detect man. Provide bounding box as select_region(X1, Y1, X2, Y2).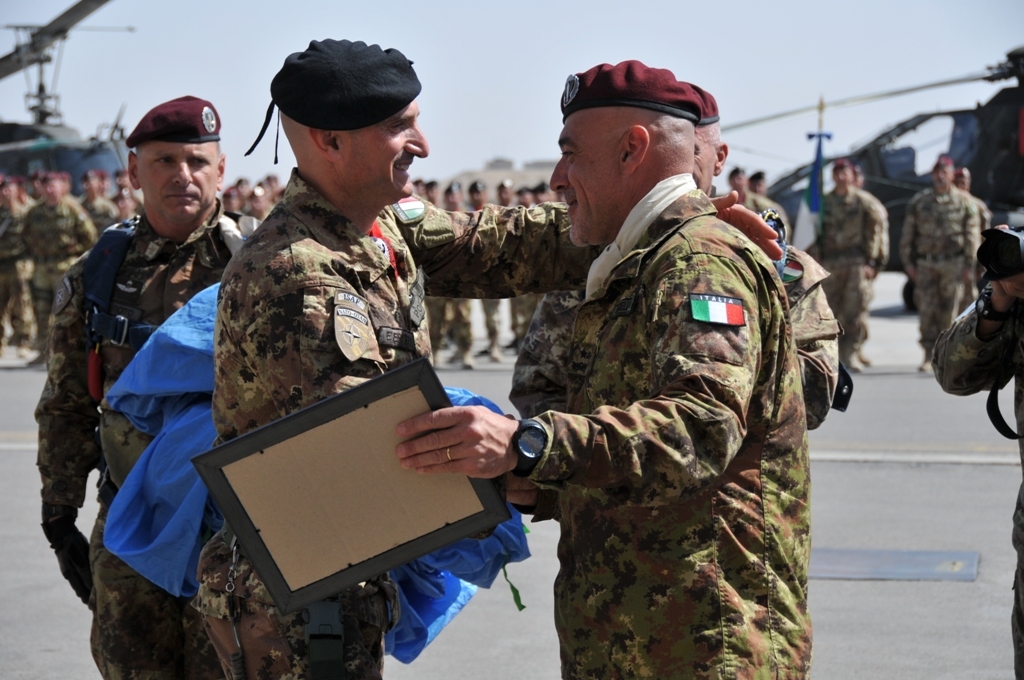
select_region(194, 37, 782, 679).
